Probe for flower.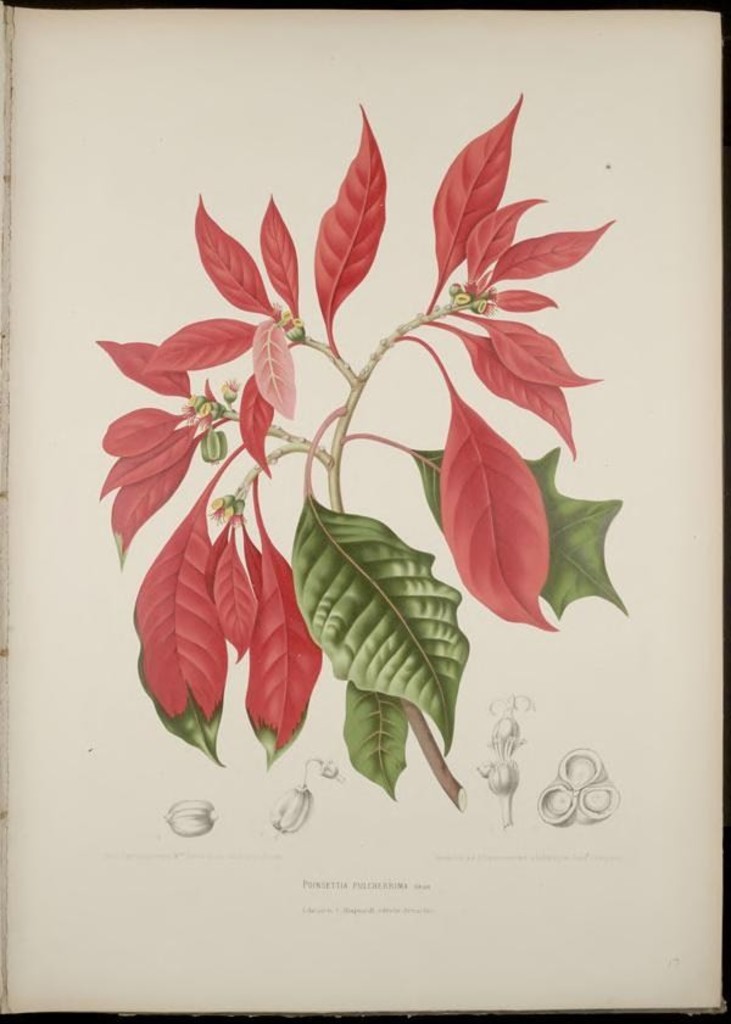
Probe result: <region>167, 798, 221, 835</region>.
